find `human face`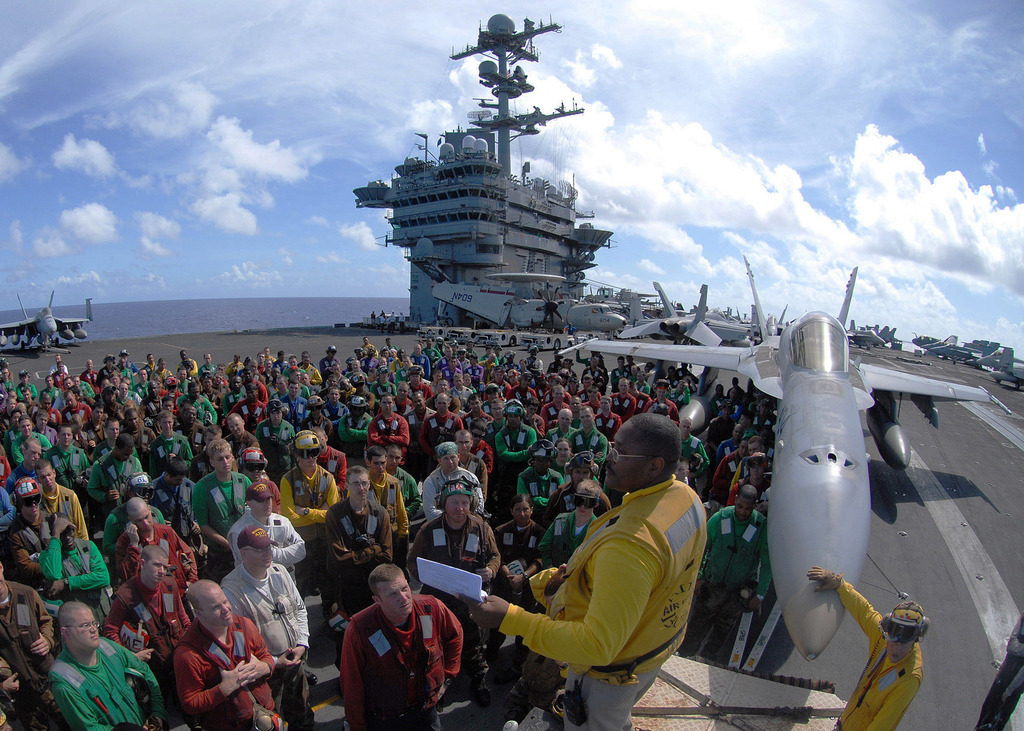
BBox(445, 494, 468, 522)
